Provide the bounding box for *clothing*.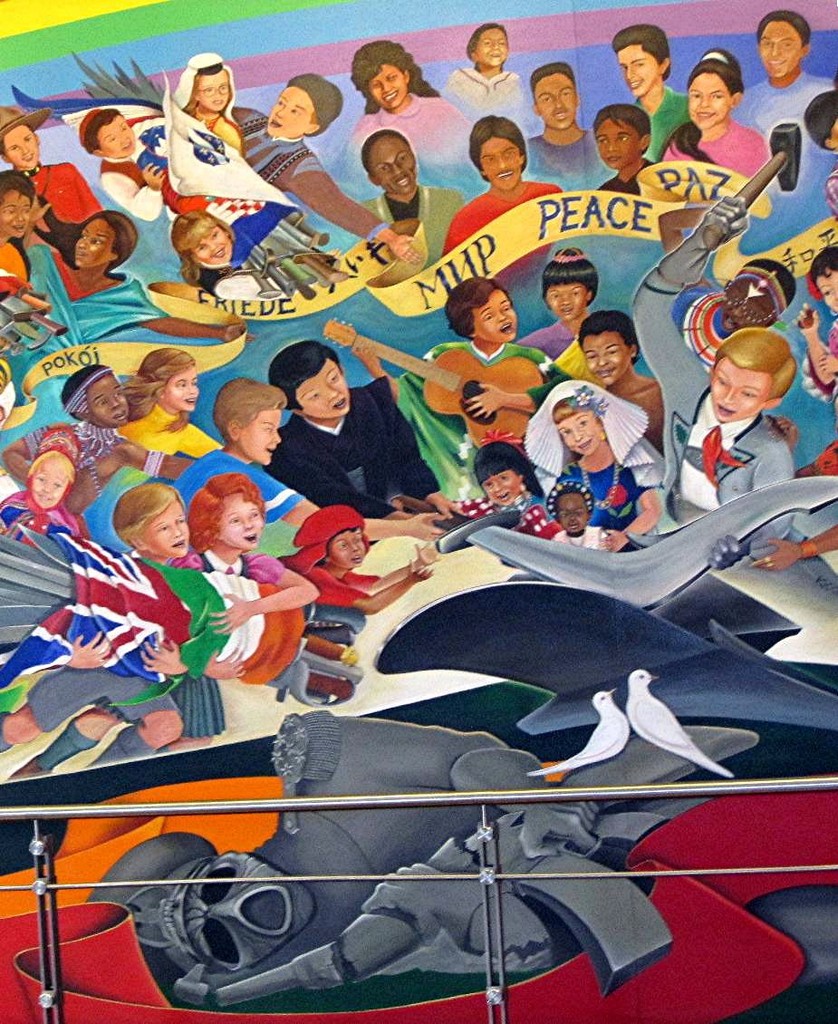
bbox=(14, 270, 158, 350).
